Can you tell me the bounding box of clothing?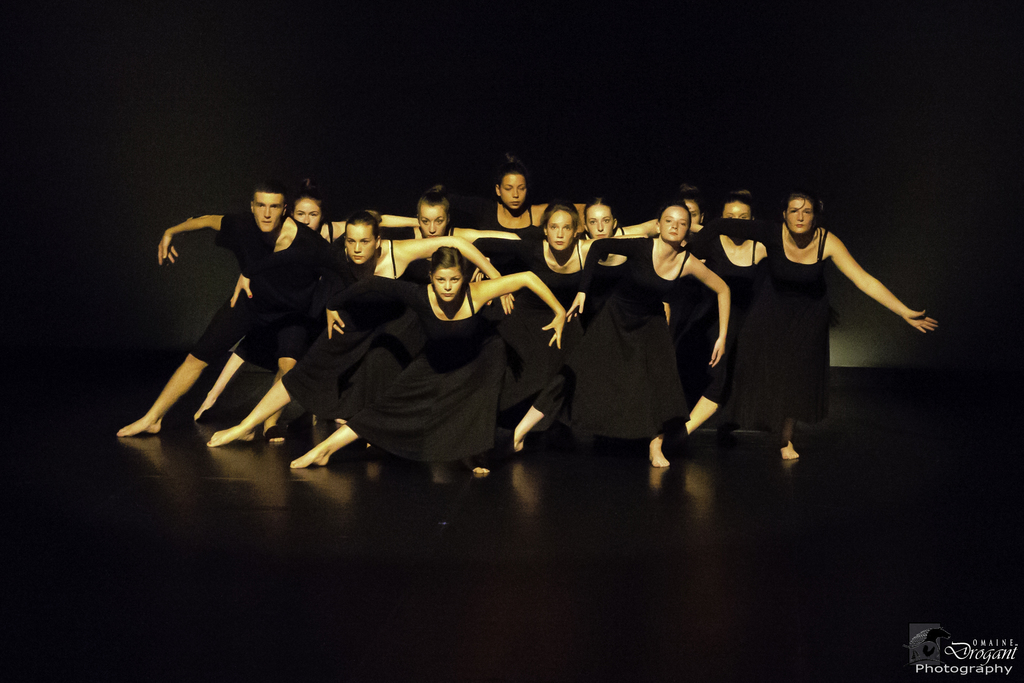
BBox(708, 211, 834, 415).
